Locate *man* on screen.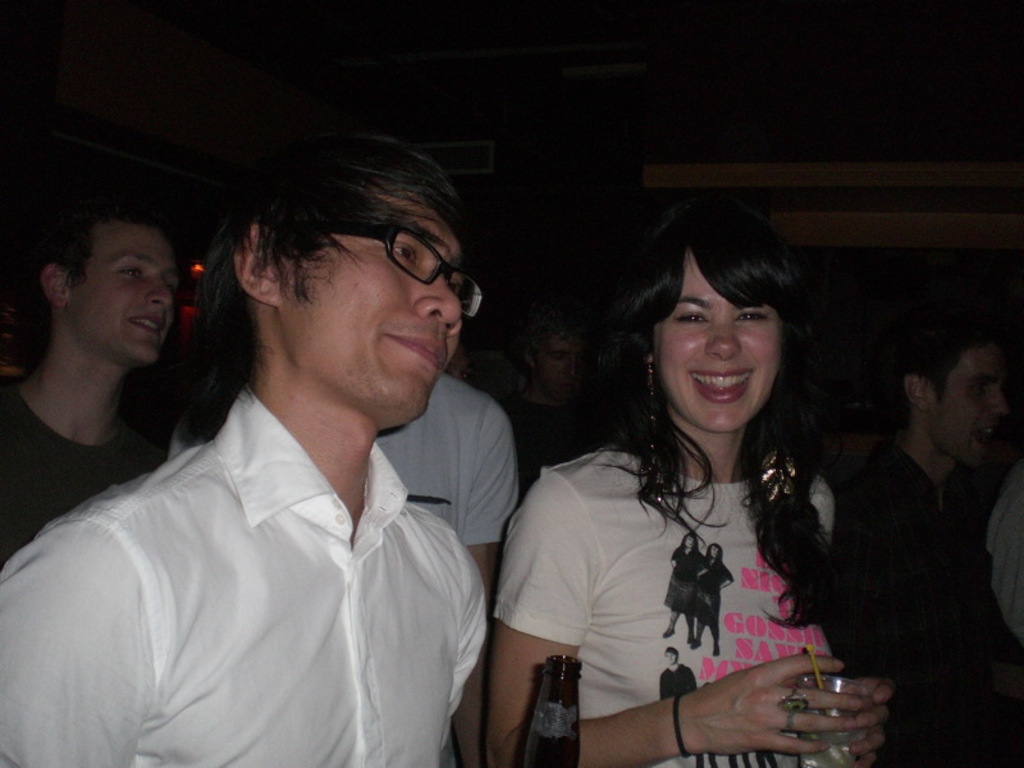
On screen at 835, 319, 1023, 767.
